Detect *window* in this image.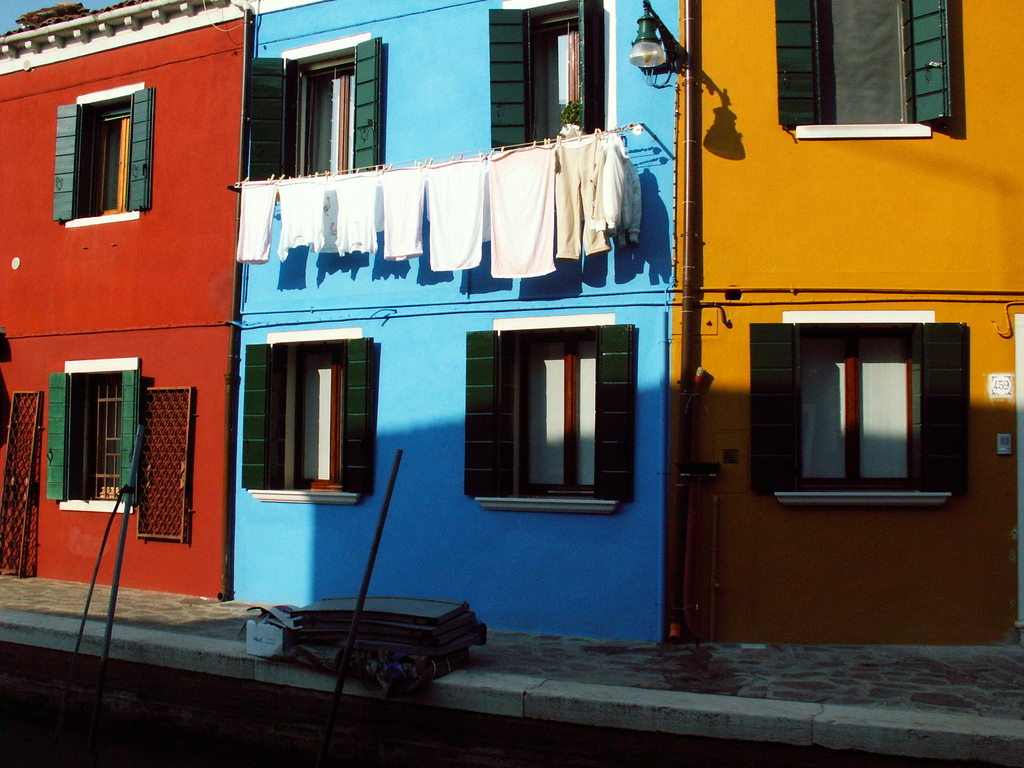
Detection: {"x1": 236, "y1": 328, "x2": 376, "y2": 515}.
